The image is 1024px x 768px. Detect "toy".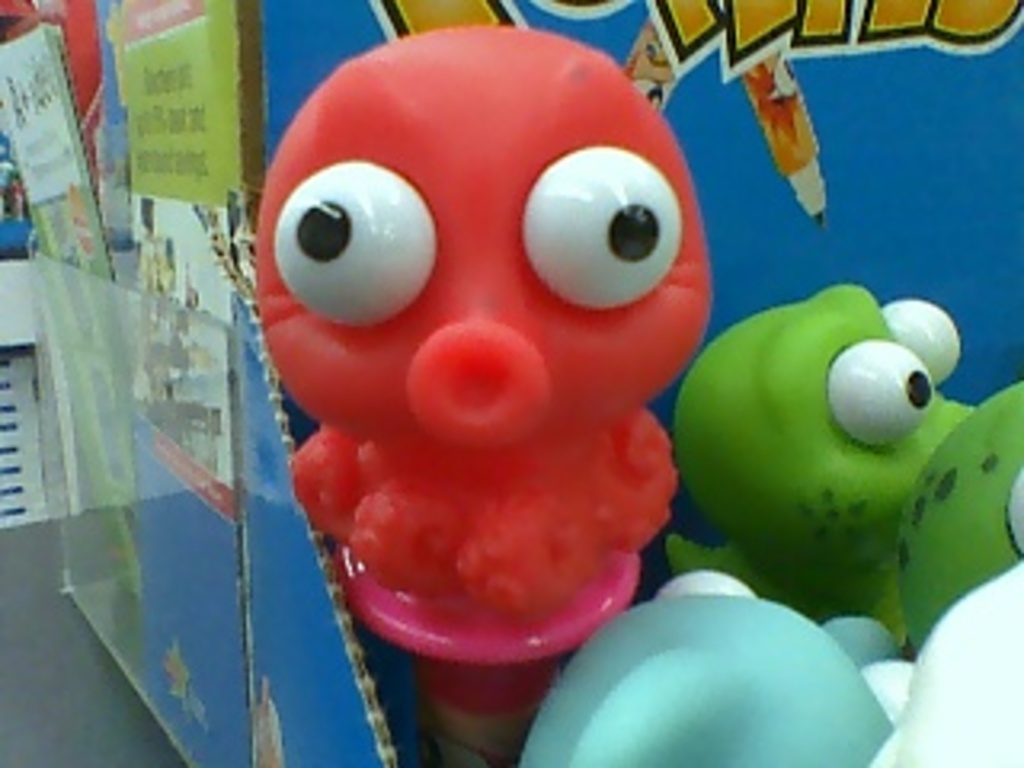
Detection: l=893, t=371, r=1021, b=656.
